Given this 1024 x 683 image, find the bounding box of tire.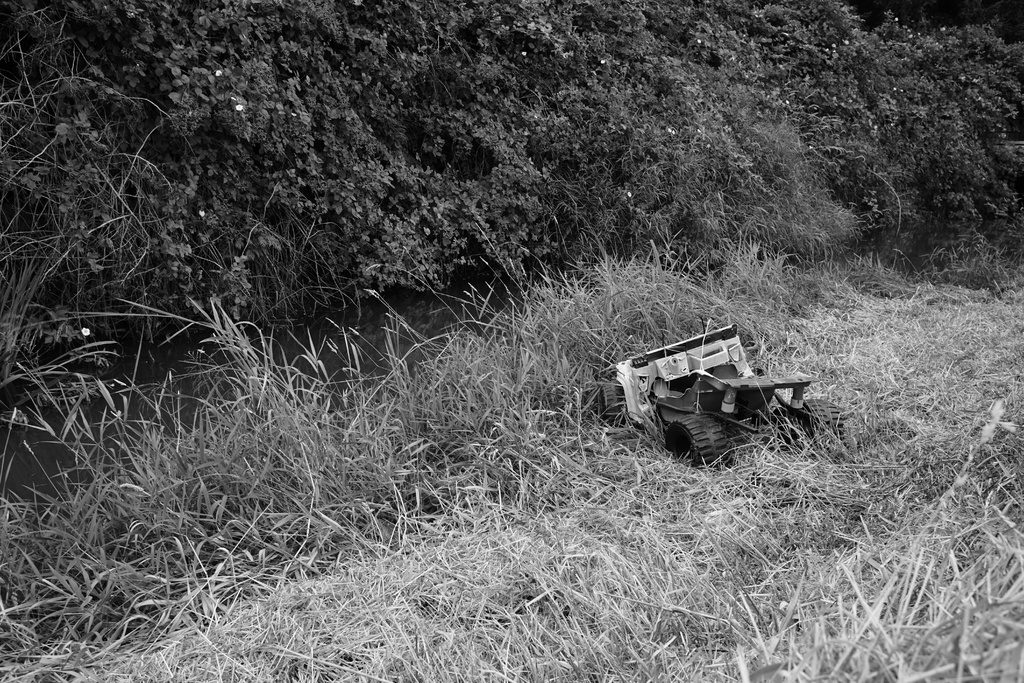
region(591, 379, 631, 436).
